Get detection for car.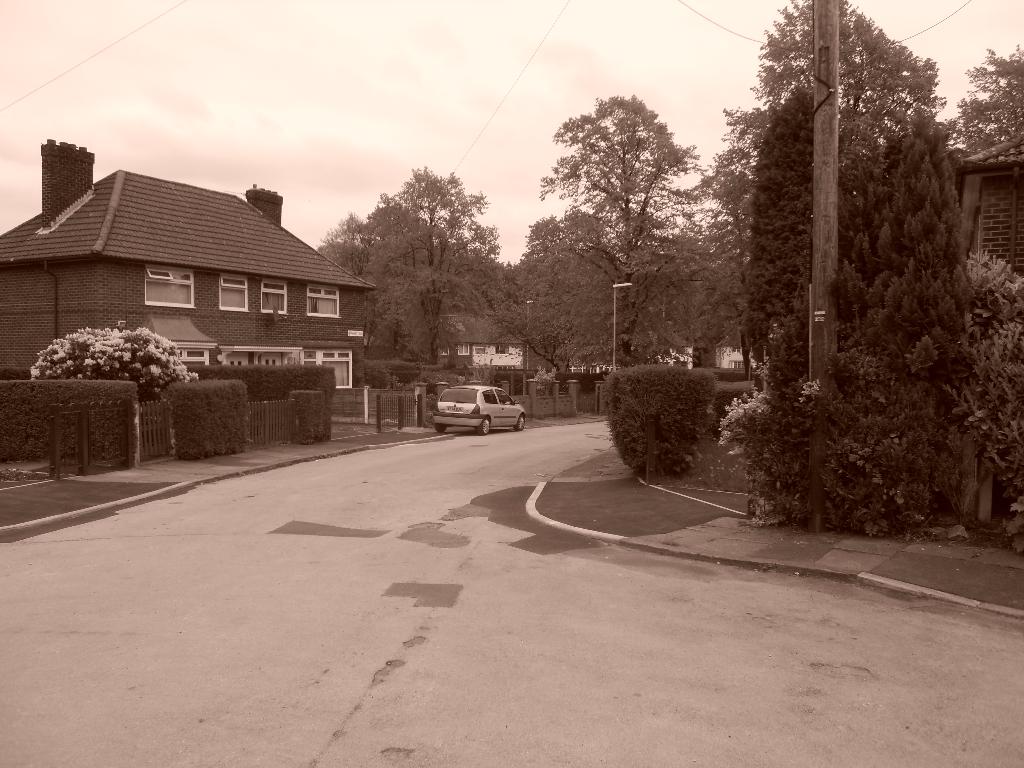
Detection: (435,383,529,434).
